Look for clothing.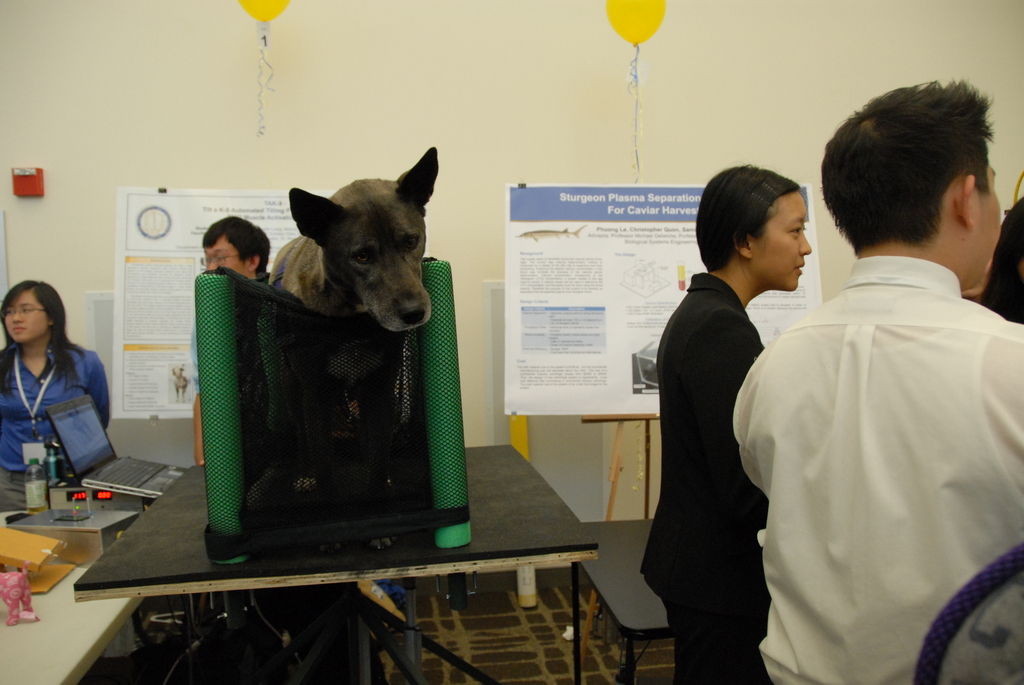
Found: BBox(739, 256, 1023, 684).
